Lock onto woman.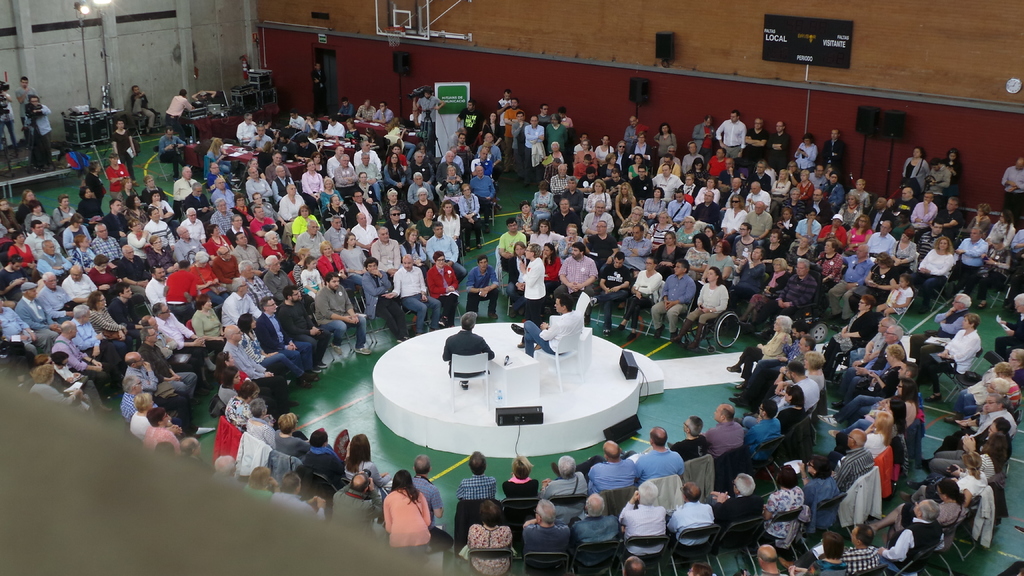
Locked: <box>289,244,327,298</box>.
